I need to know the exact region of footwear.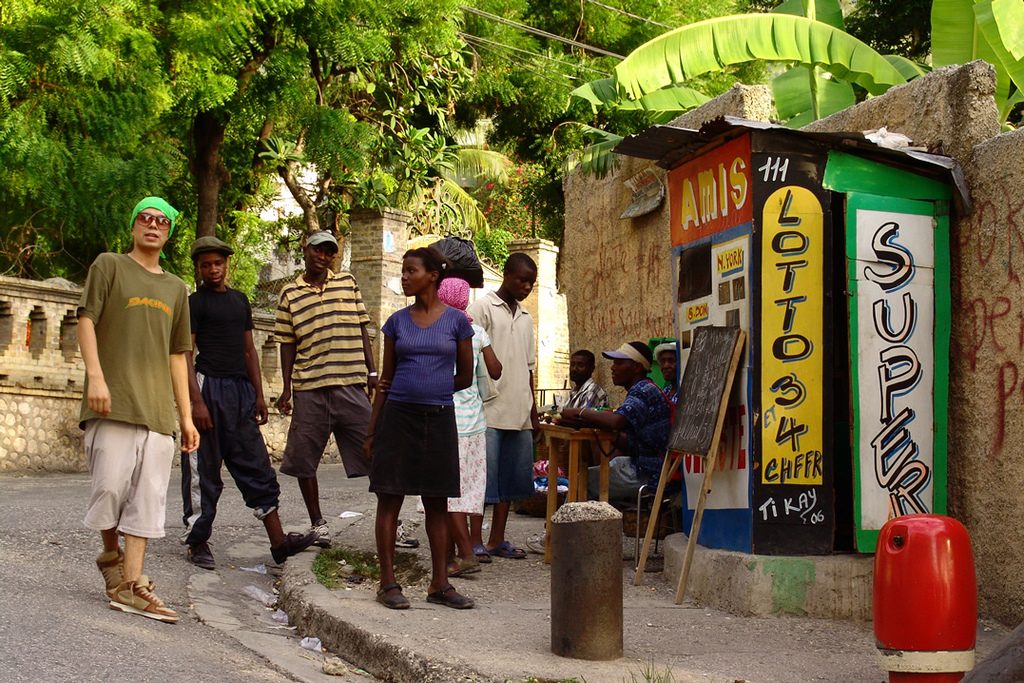
Region: box=[526, 530, 546, 552].
